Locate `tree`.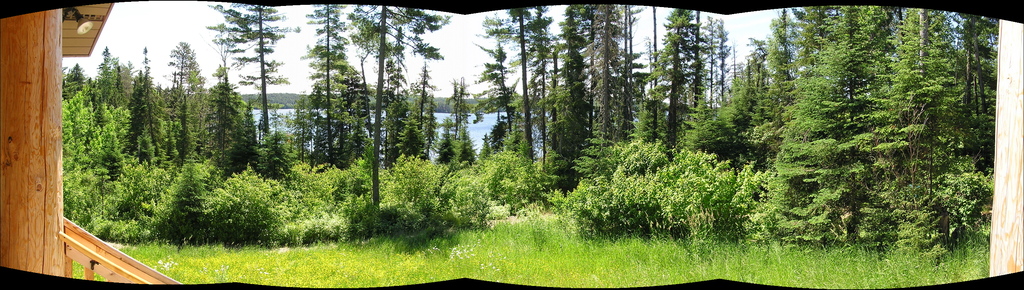
Bounding box: <box>58,34,186,239</box>.
